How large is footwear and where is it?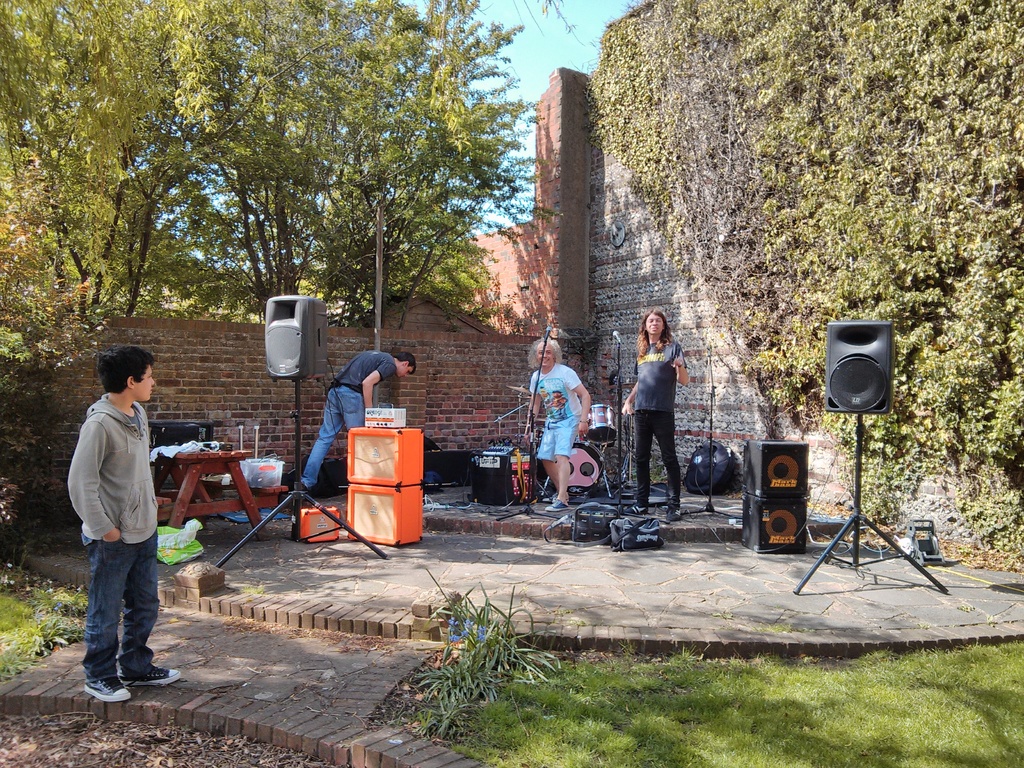
Bounding box: 620,499,650,520.
